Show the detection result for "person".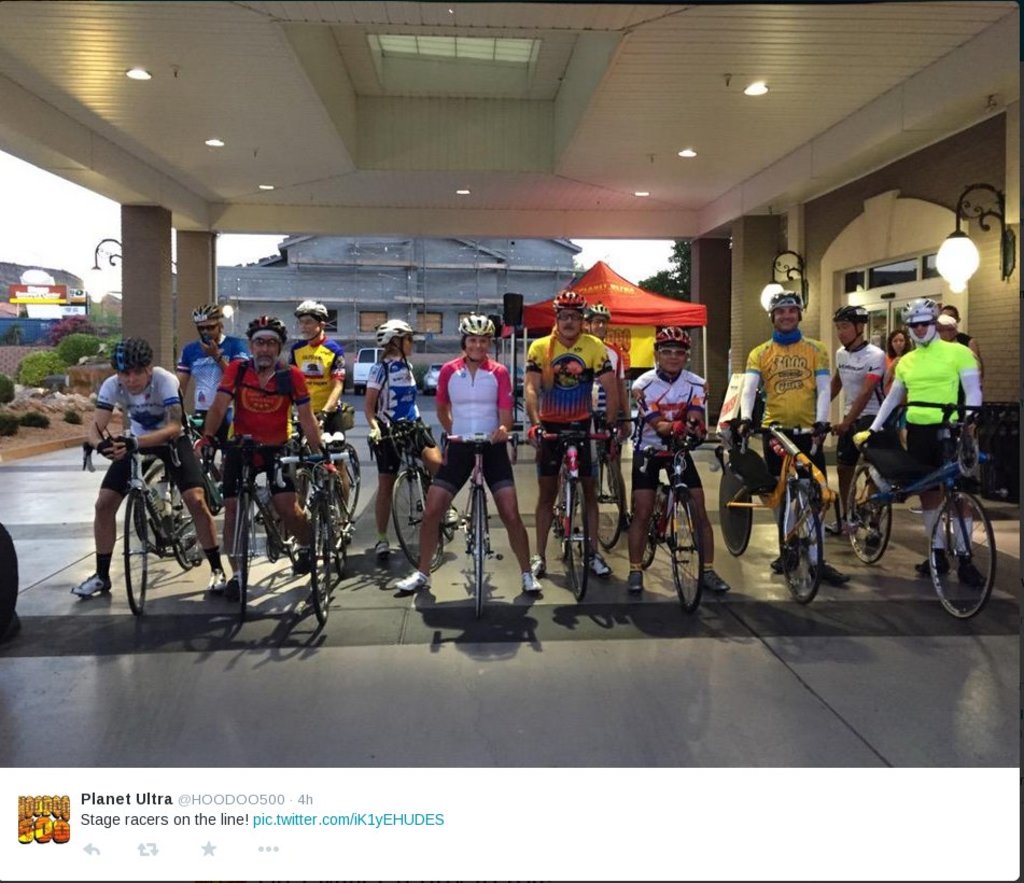
<bbox>723, 282, 839, 579</bbox>.
